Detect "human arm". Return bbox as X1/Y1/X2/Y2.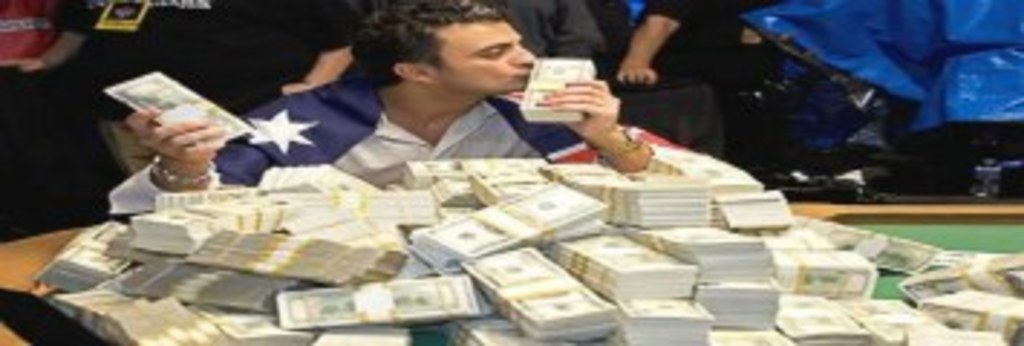
130/104/294/225.
